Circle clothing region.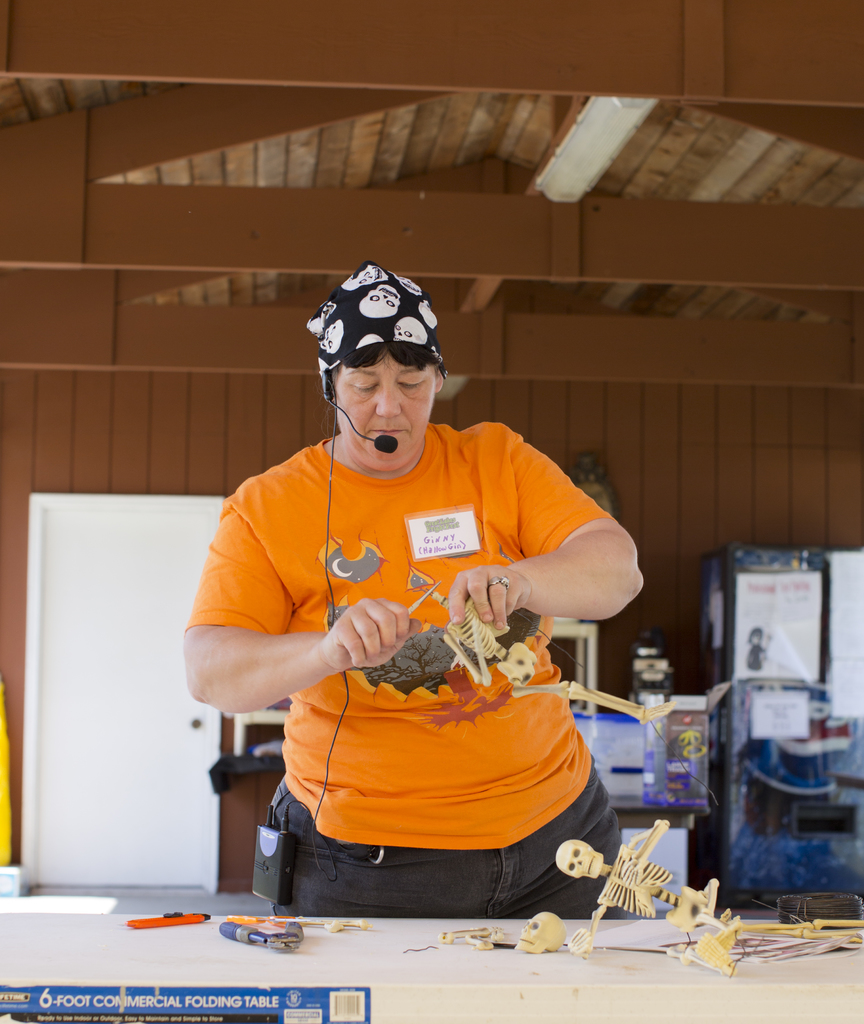
Region: [183,416,608,922].
